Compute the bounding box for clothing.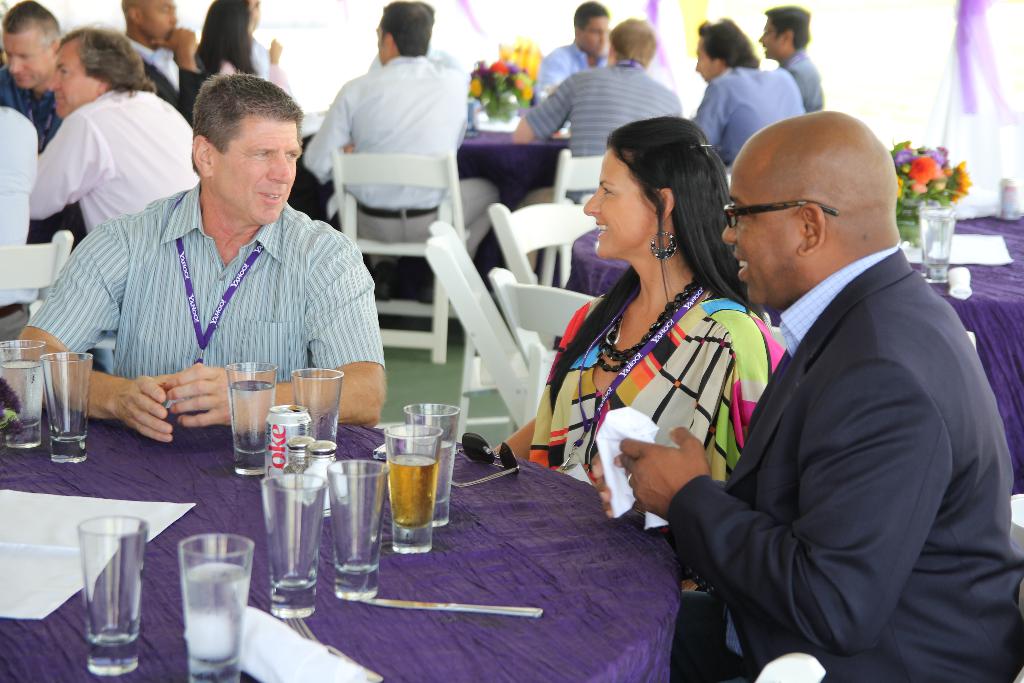
<region>35, 80, 205, 235</region>.
